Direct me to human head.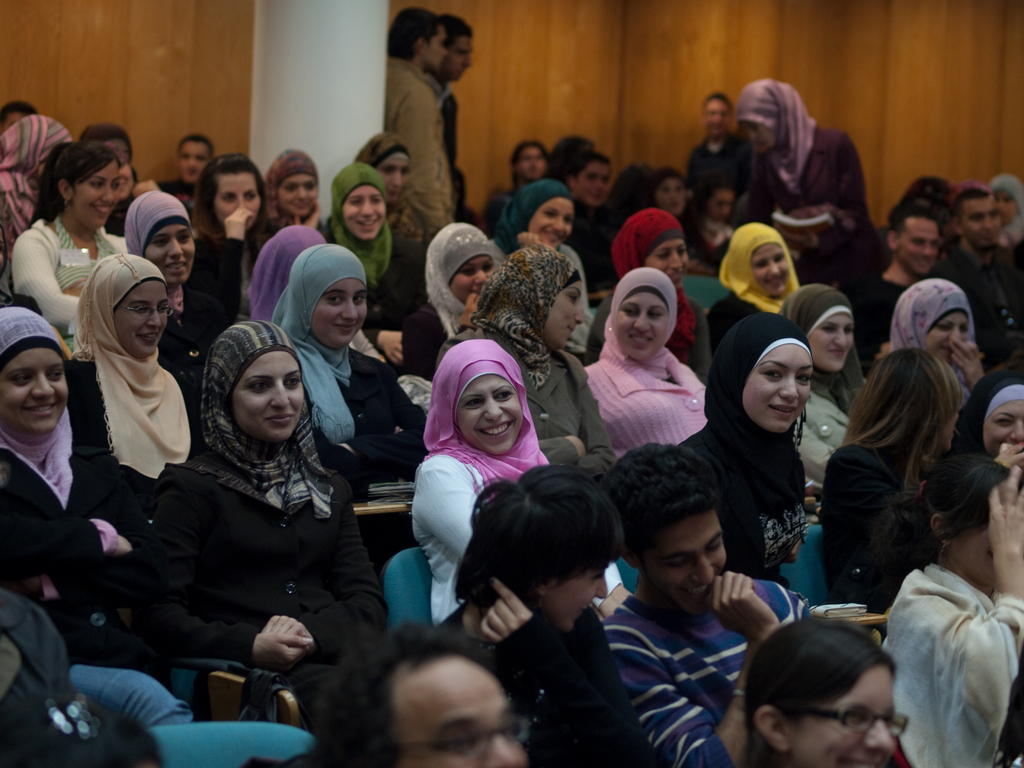
Direction: Rect(268, 151, 323, 224).
